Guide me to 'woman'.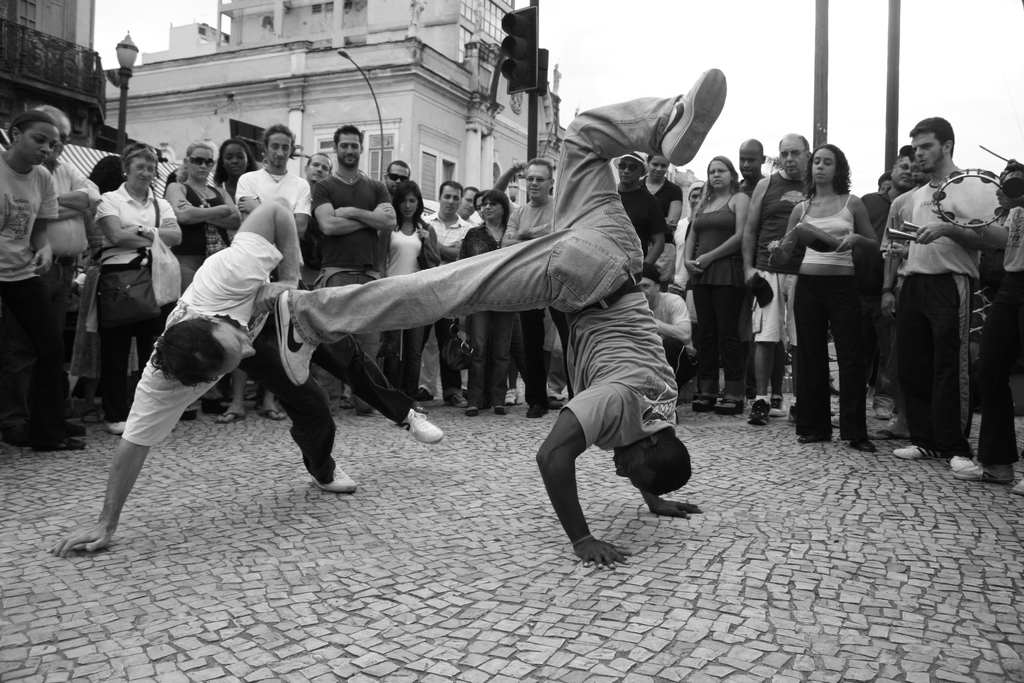
Guidance: {"x1": 456, "y1": 187, "x2": 516, "y2": 417}.
